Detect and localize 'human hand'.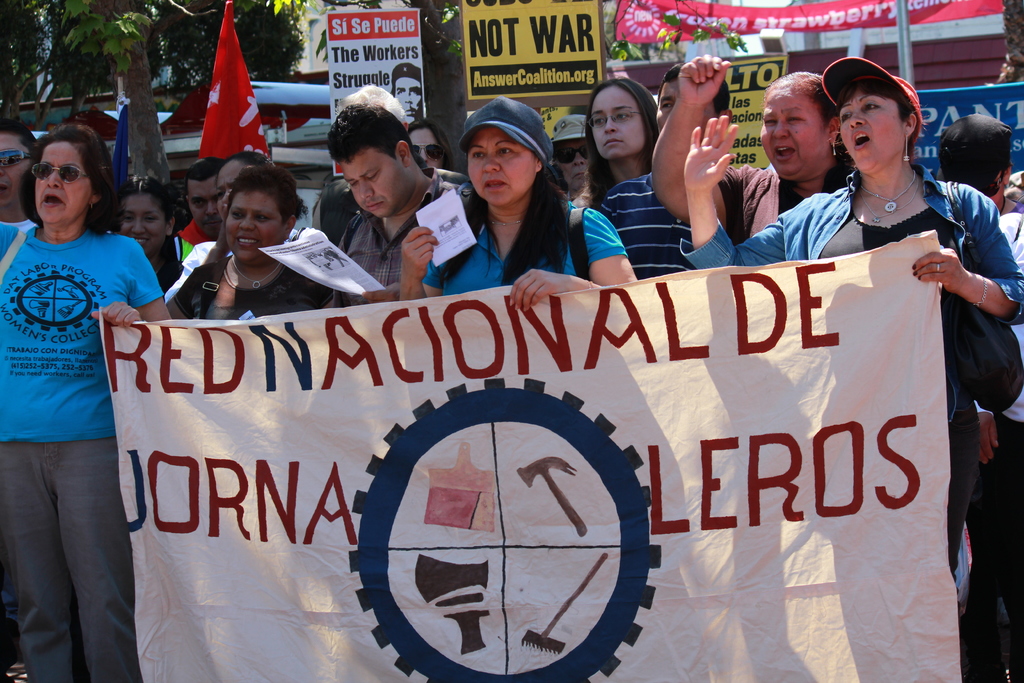
Localized at l=977, t=411, r=1002, b=468.
